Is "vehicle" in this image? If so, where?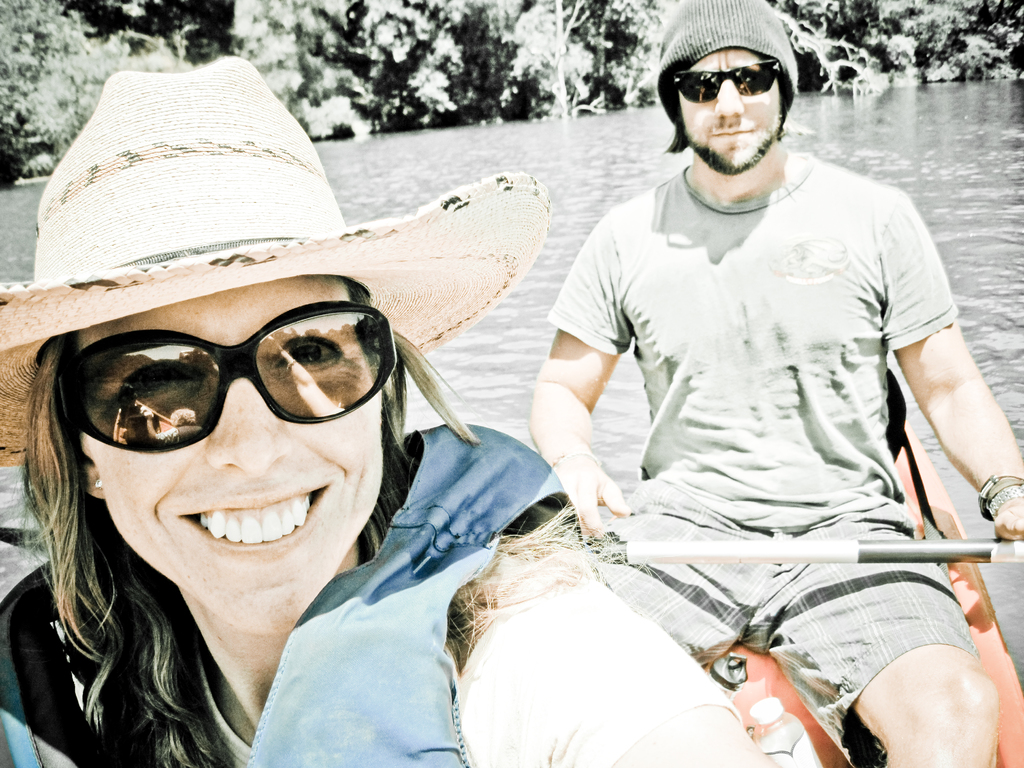
Yes, at l=0, t=365, r=1023, b=767.
